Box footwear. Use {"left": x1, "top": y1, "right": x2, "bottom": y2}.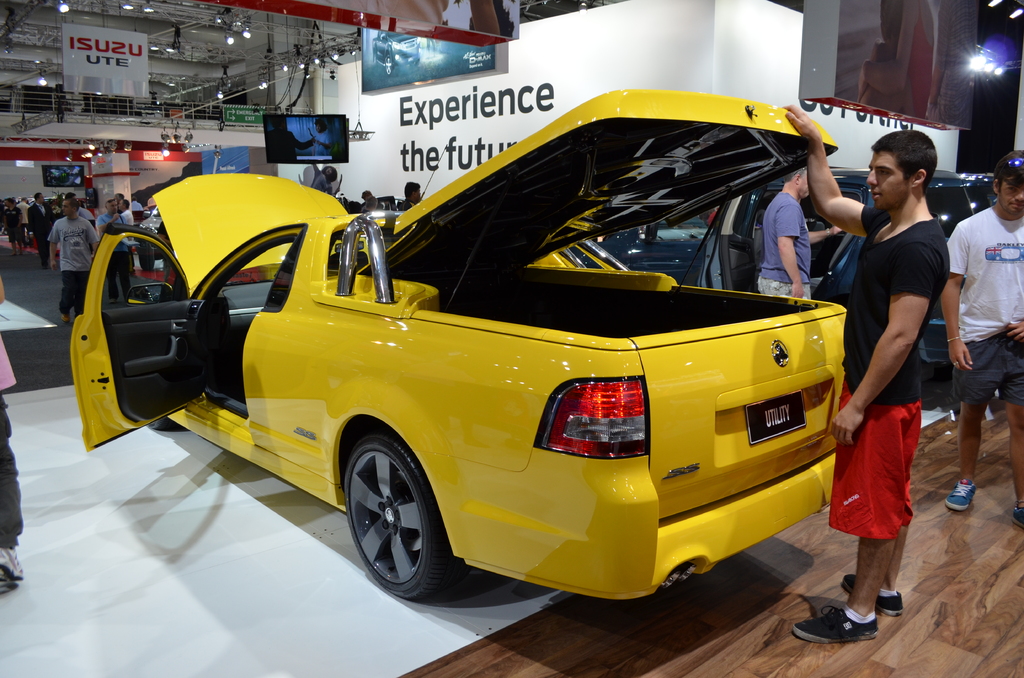
{"left": 0, "top": 546, "right": 25, "bottom": 583}.
